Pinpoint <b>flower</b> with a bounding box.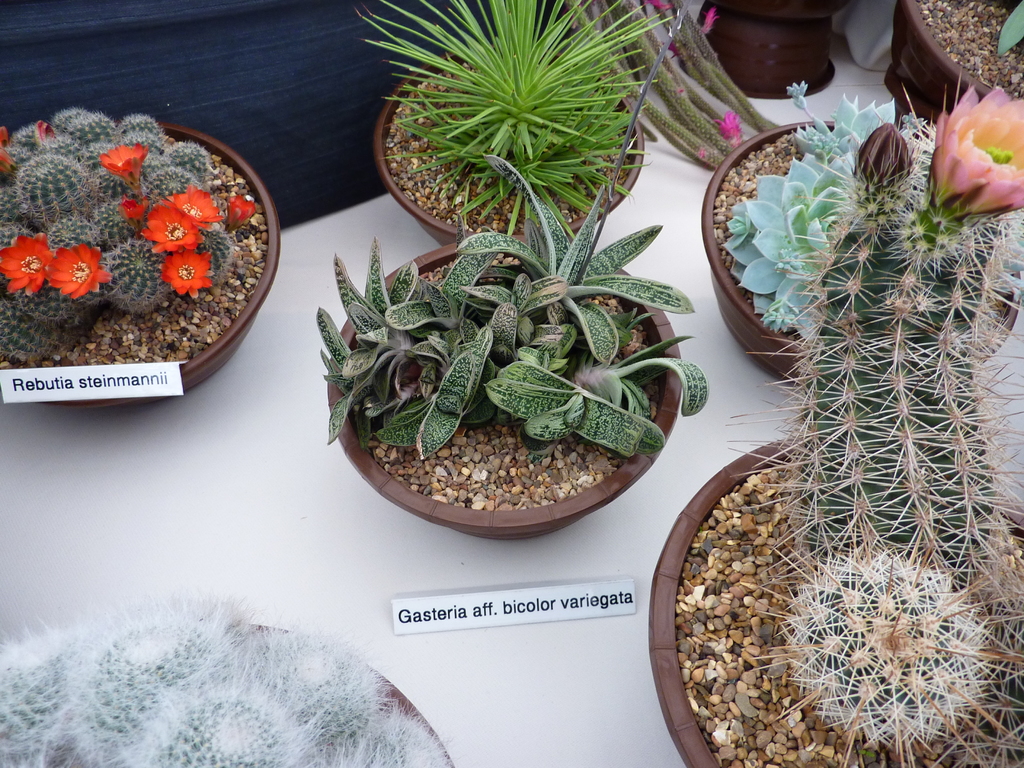
bbox=(691, 97, 750, 135).
